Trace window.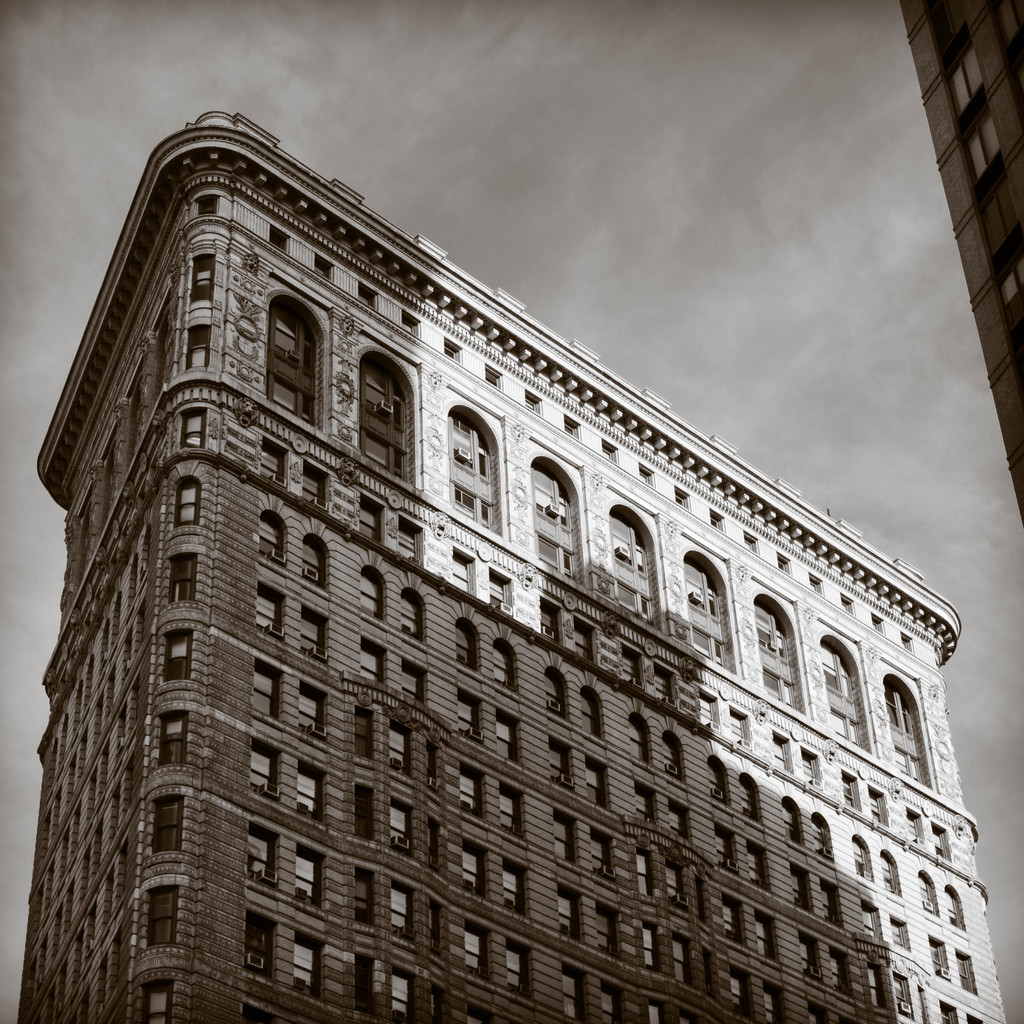
Traced to detection(631, 788, 655, 832).
